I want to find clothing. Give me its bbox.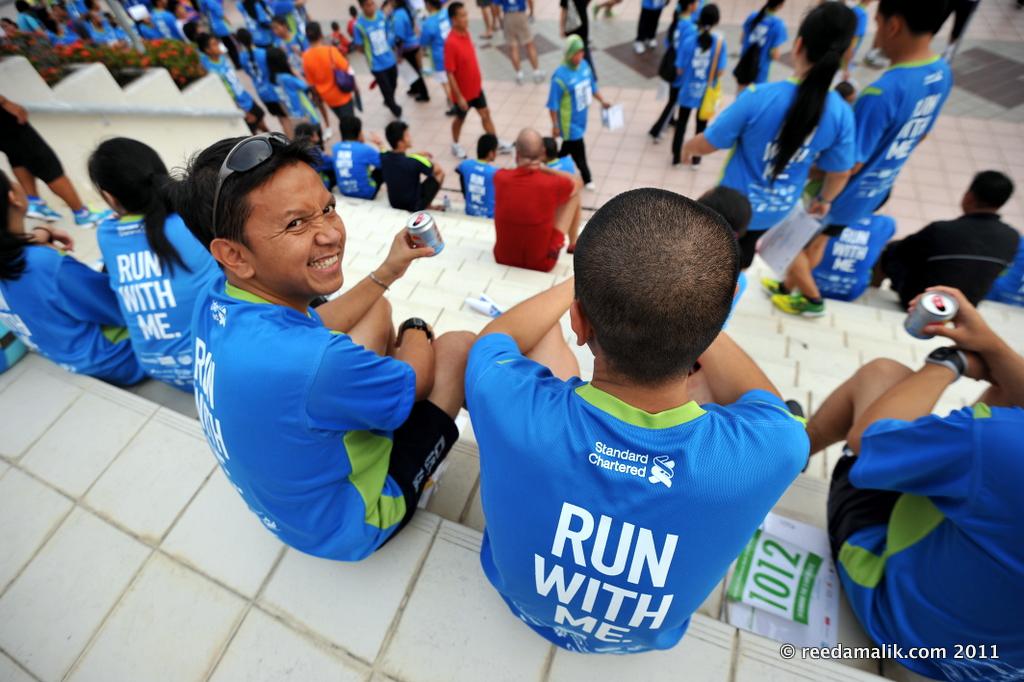
(329, 144, 379, 203).
